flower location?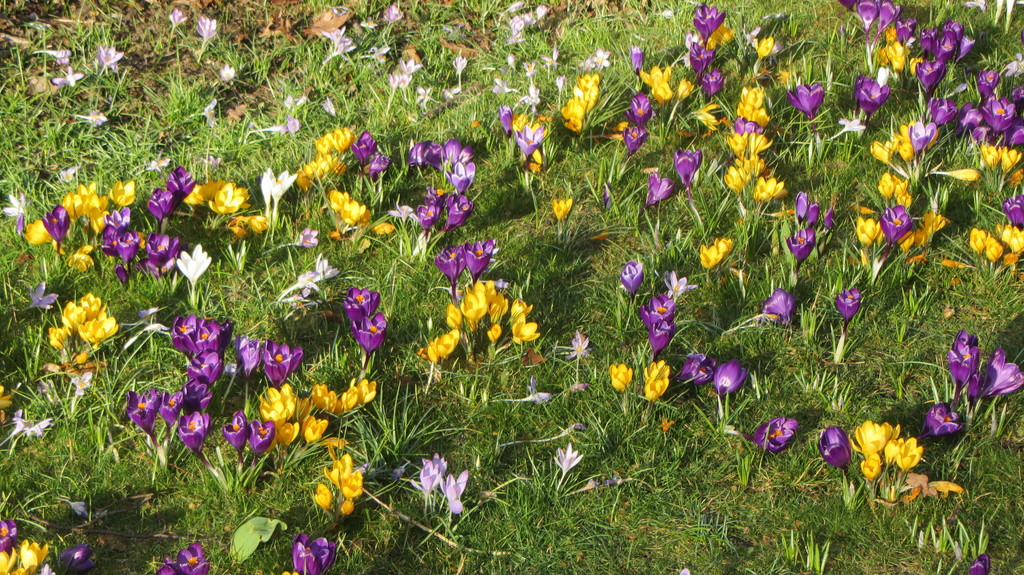
{"left": 25, "top": 278, "right": 61, "bottom": 310}
